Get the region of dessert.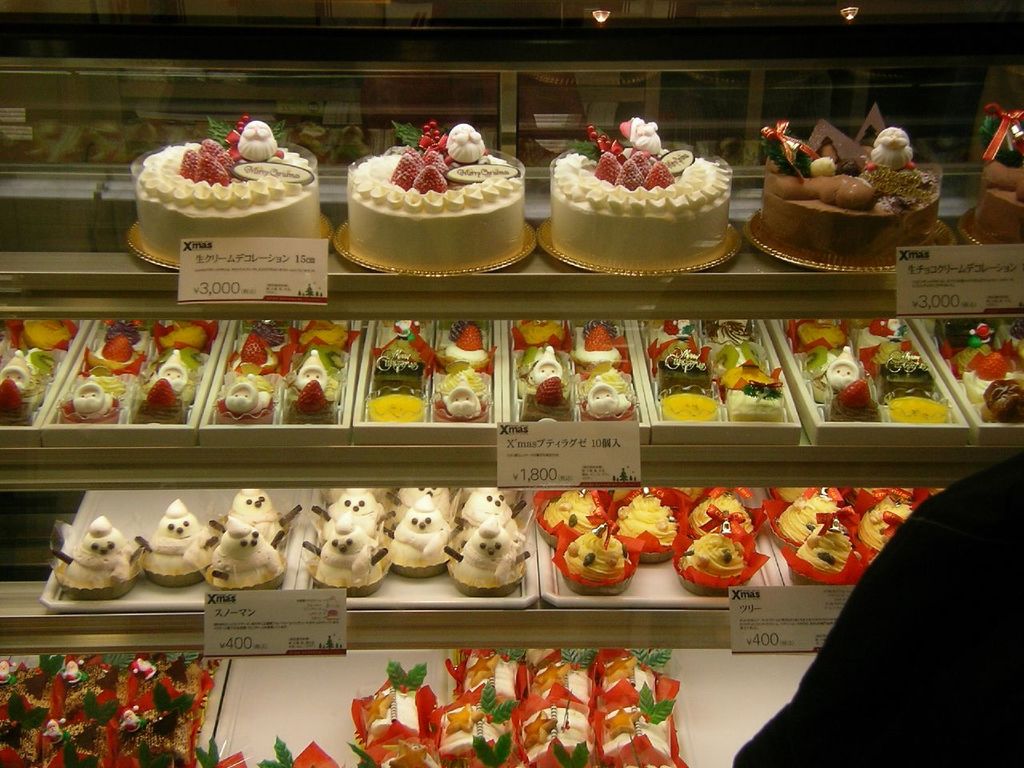
[x1=442, y1=487, x2=534, y2=551].
